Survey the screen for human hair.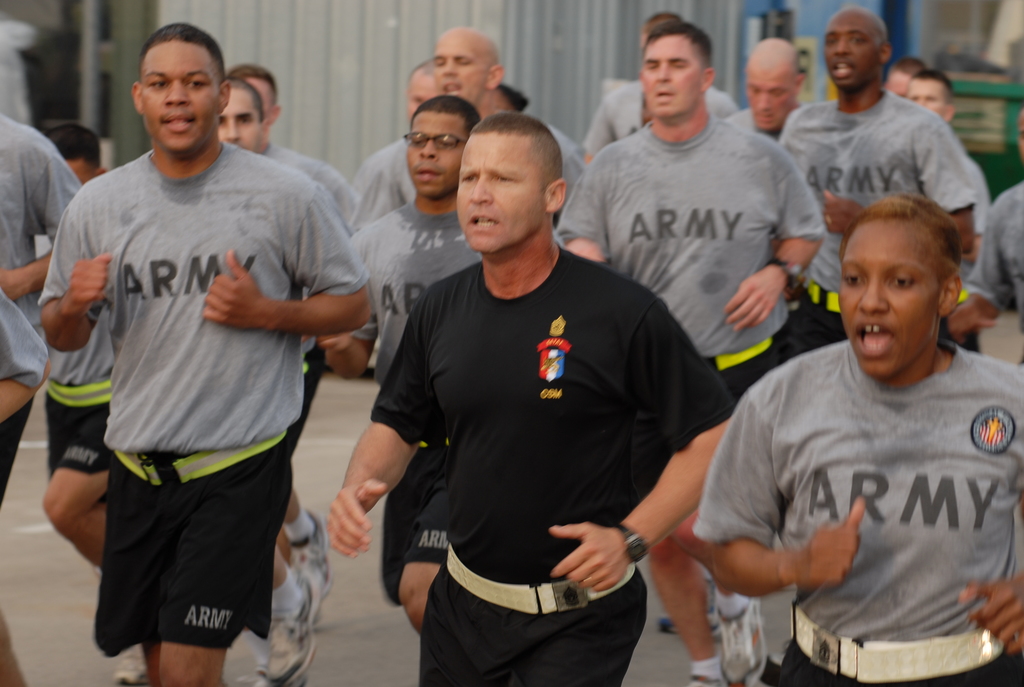
Survey found: region(909, 65, 955, 94).
